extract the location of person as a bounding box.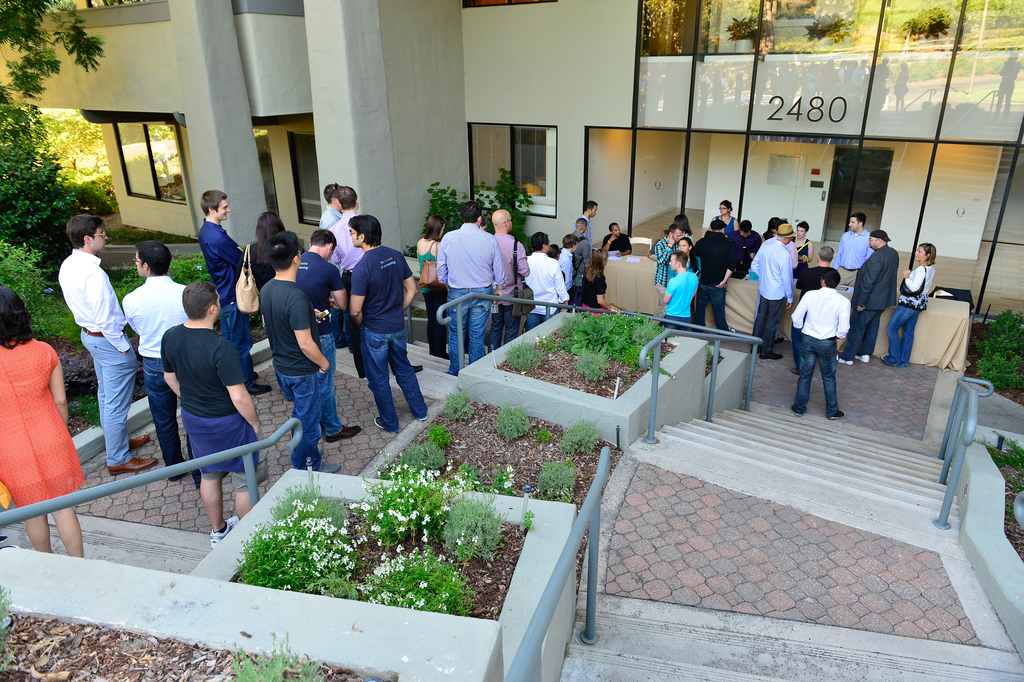
709:202:740:236.
